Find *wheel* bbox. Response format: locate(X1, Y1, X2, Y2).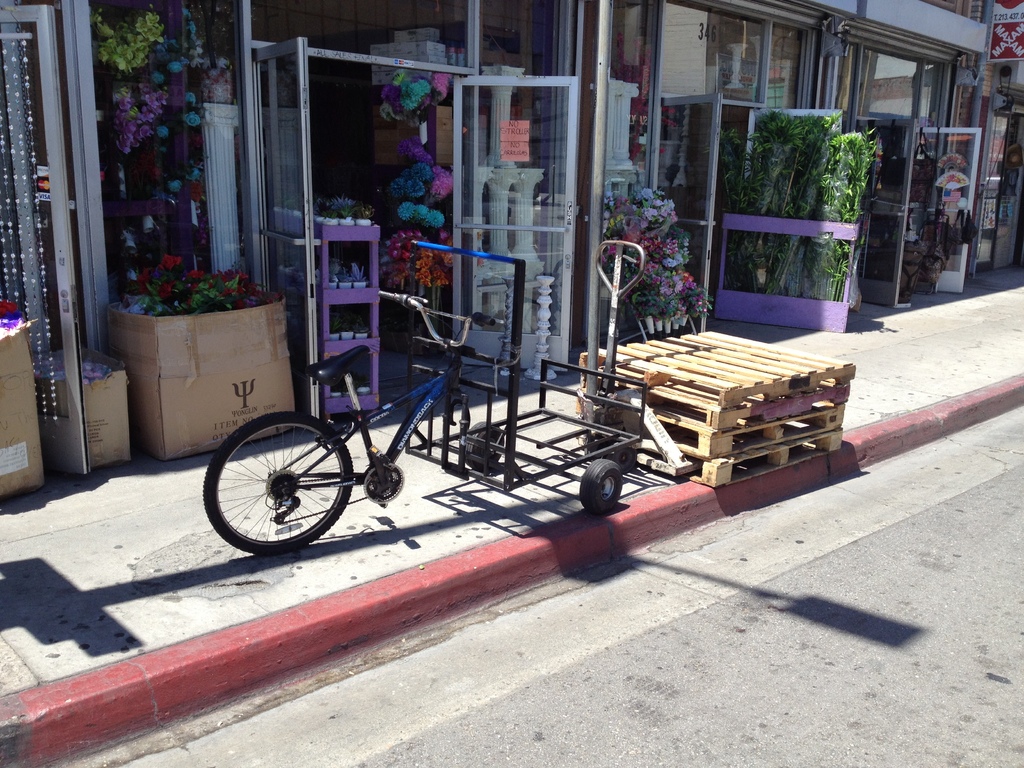
locate(201, 411, 357, 558).
